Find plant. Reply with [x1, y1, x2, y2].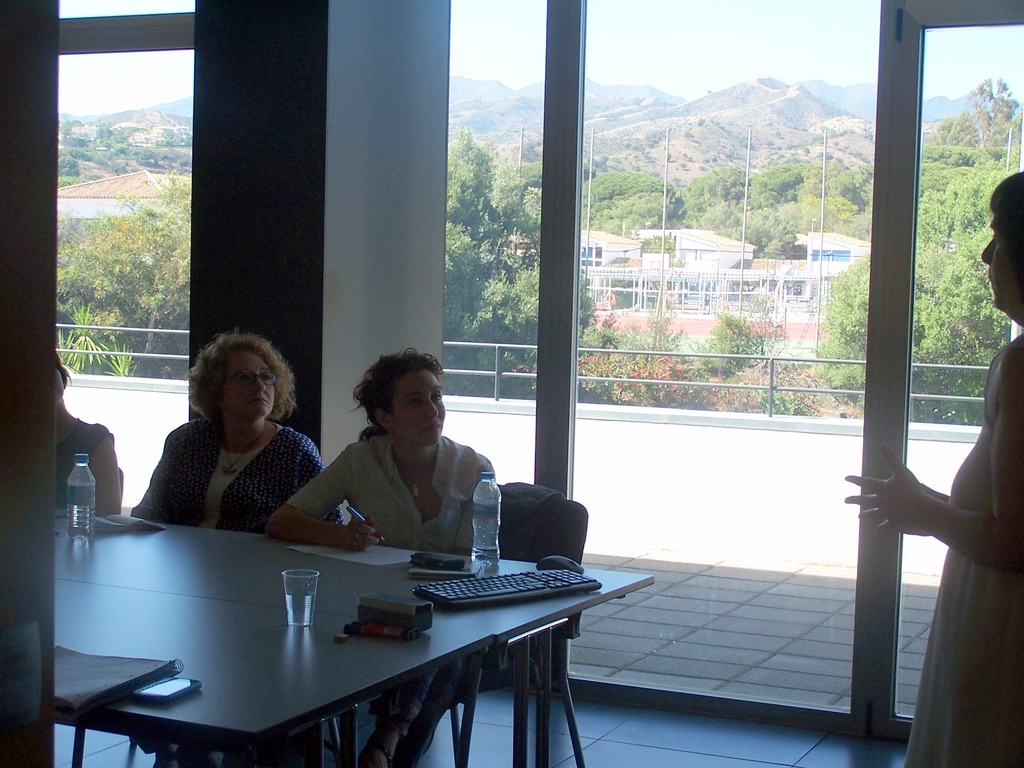
[688, 307, 762, 375].
